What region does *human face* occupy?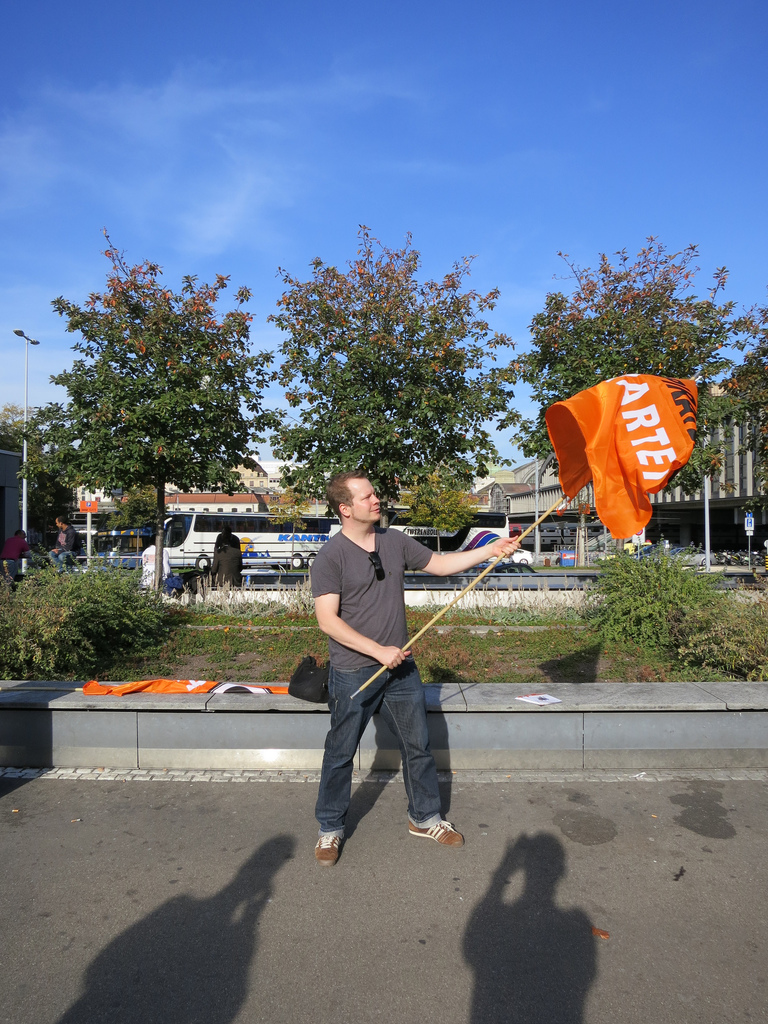
{"x1": 349, "y1": 480, "x2": 380, "y2": 520}.
